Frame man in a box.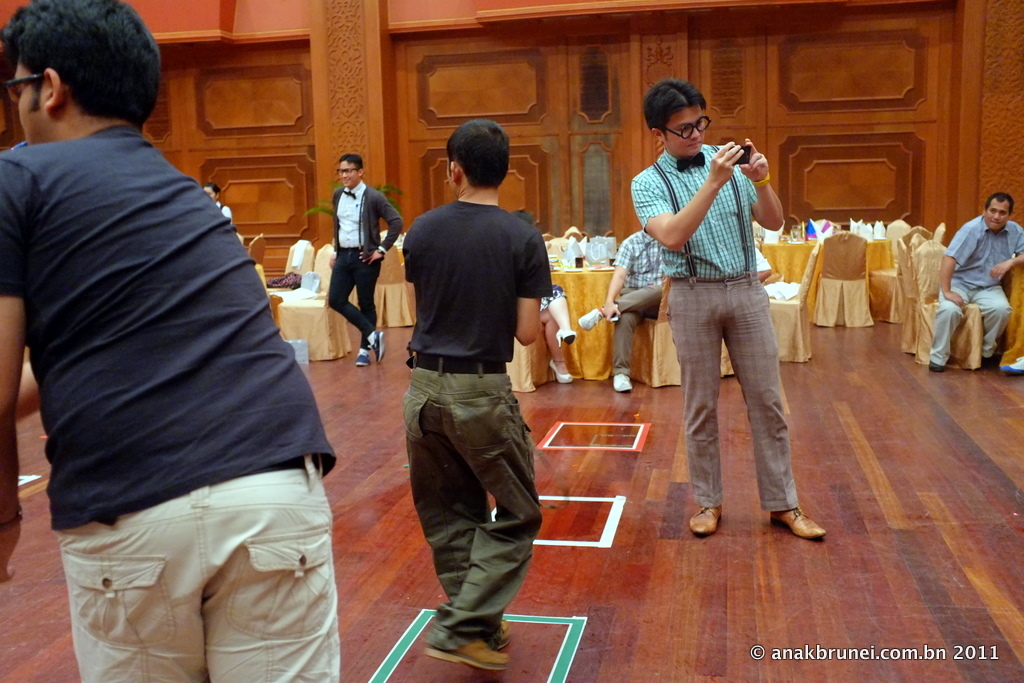
(632,76,827,540).
